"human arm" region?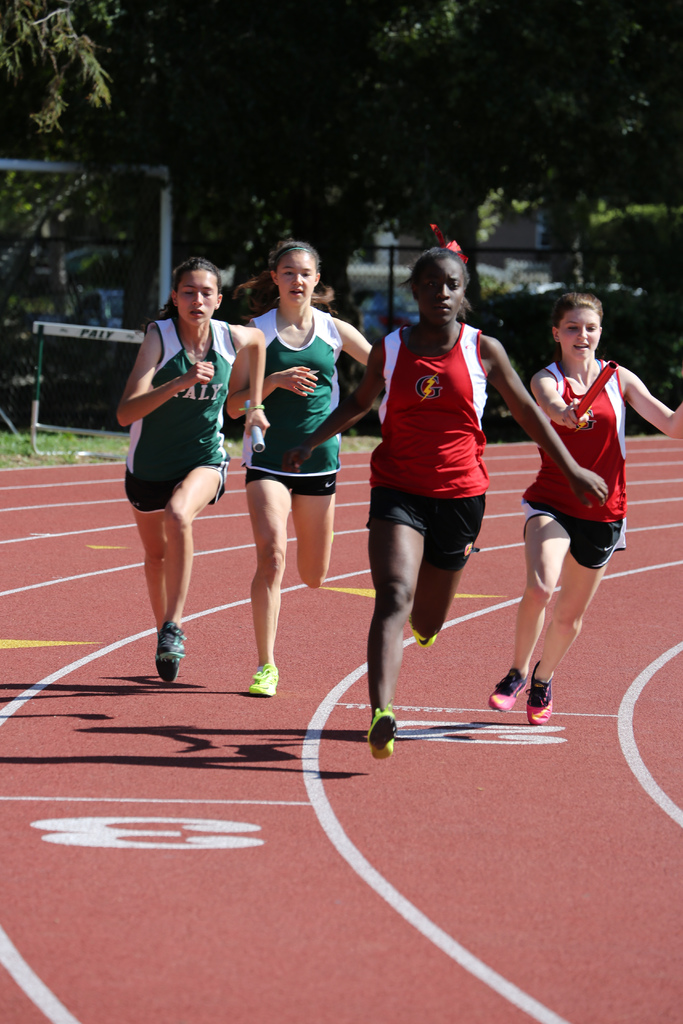
Rect(274, 340, 393, 478)
